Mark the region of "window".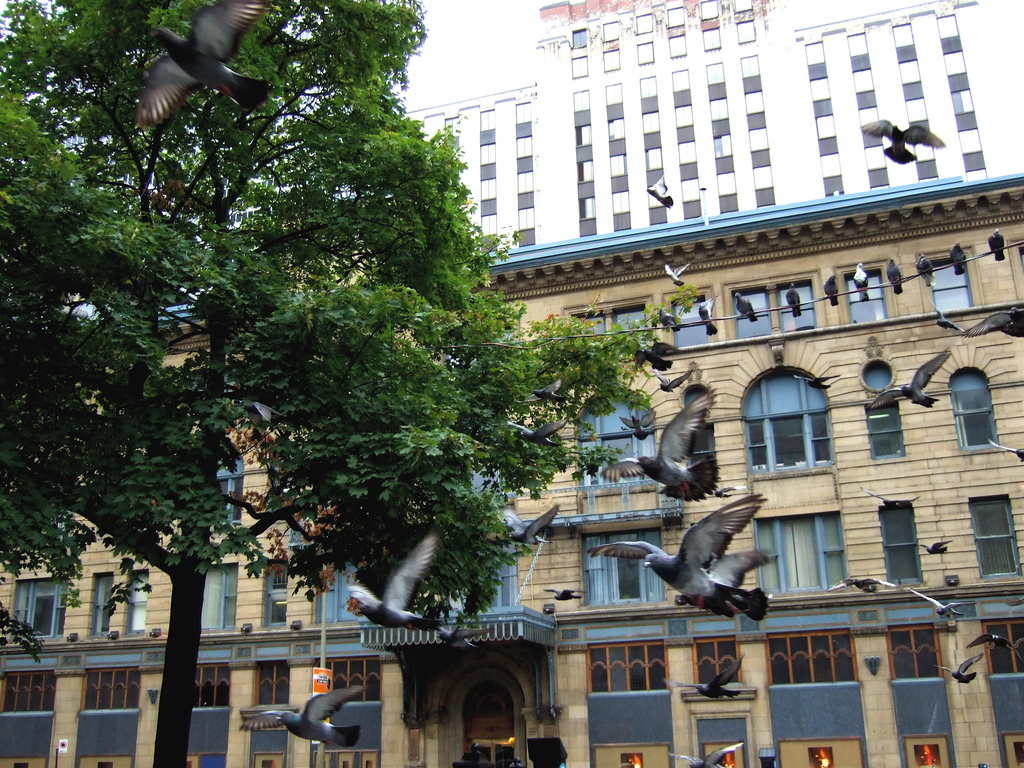
Region: box(8, 579, 67, 639).
